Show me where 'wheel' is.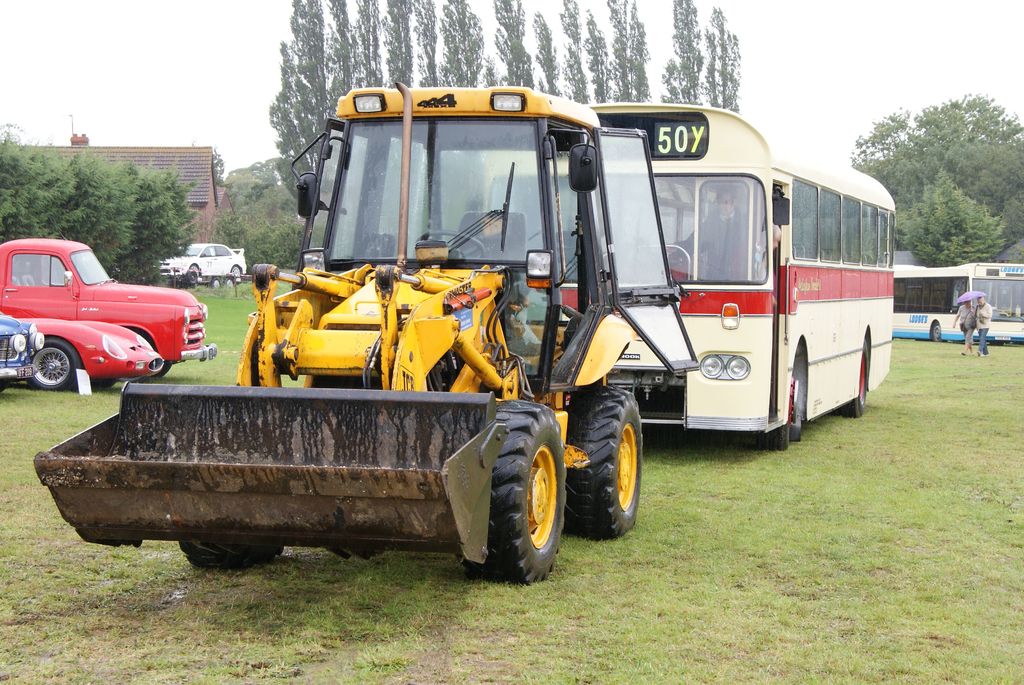
'wheel' is at rect(190, 264, 203, 274).
